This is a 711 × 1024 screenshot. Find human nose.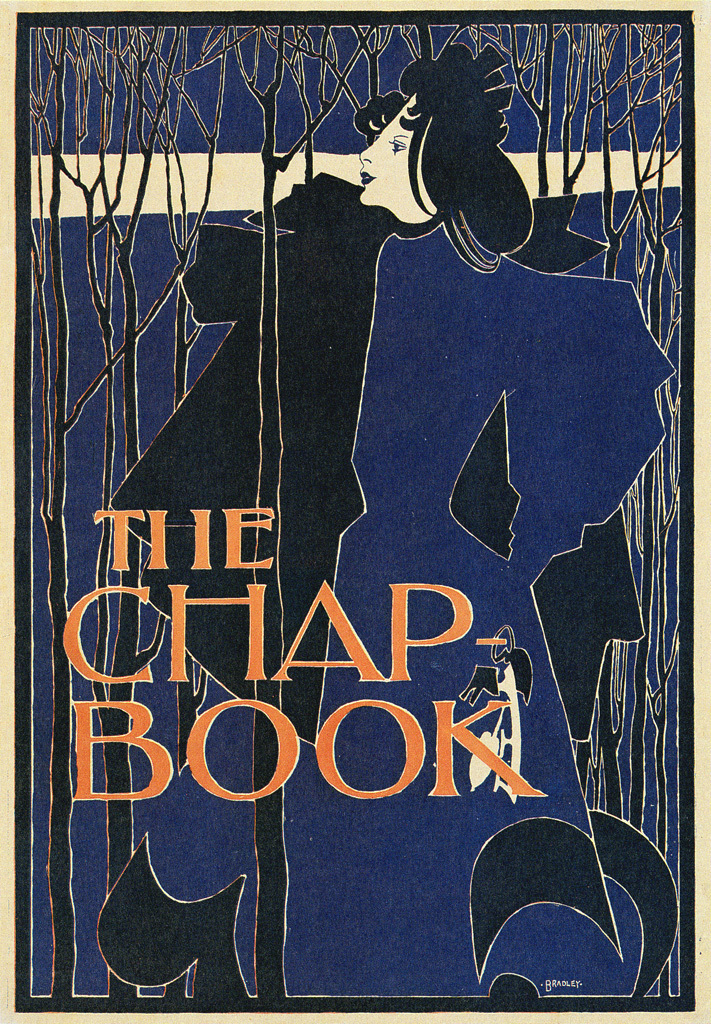
Bounding box: box(358, 142, 376, 164).
